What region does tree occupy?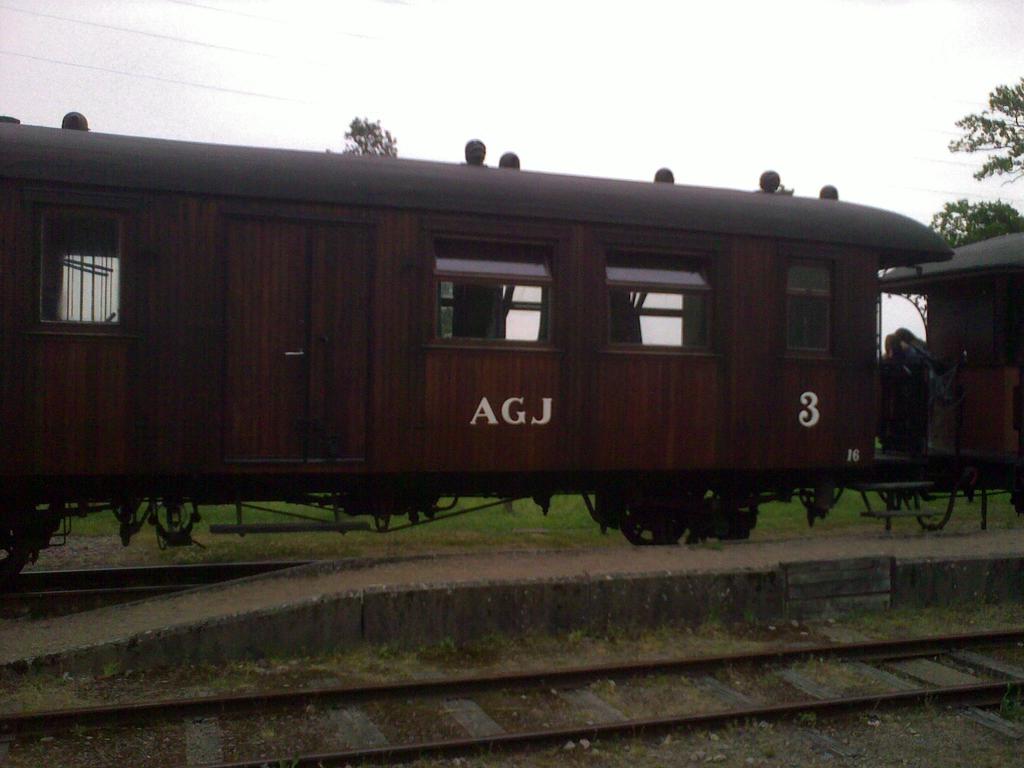
bbox=(316, 116, 397, 156).
